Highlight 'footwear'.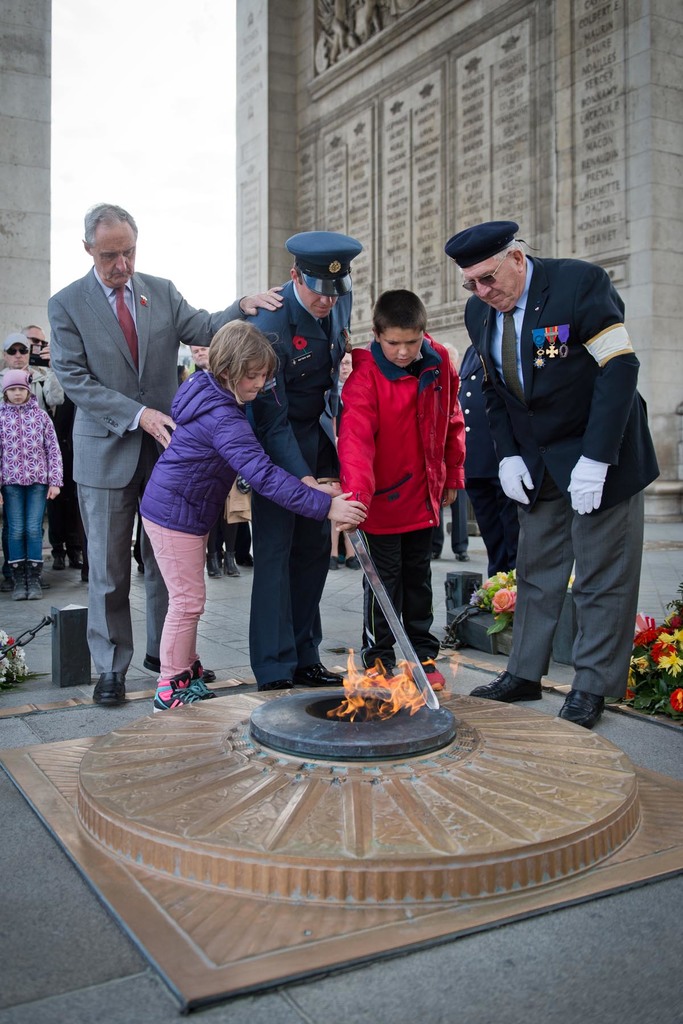
Highlighted region: x1=450 y1=552 x2=472 y2=563.
